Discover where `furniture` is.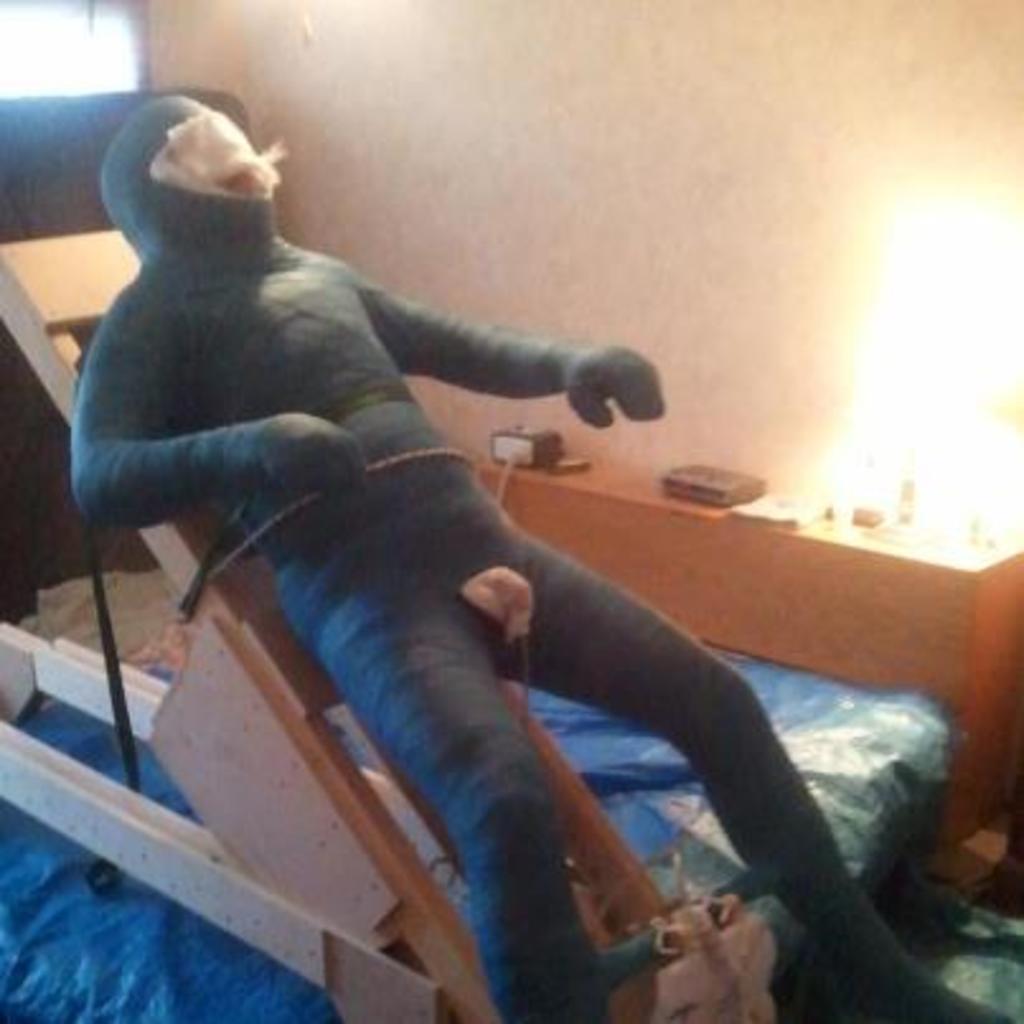
Discovered at (478, 450, 1021, 899).
